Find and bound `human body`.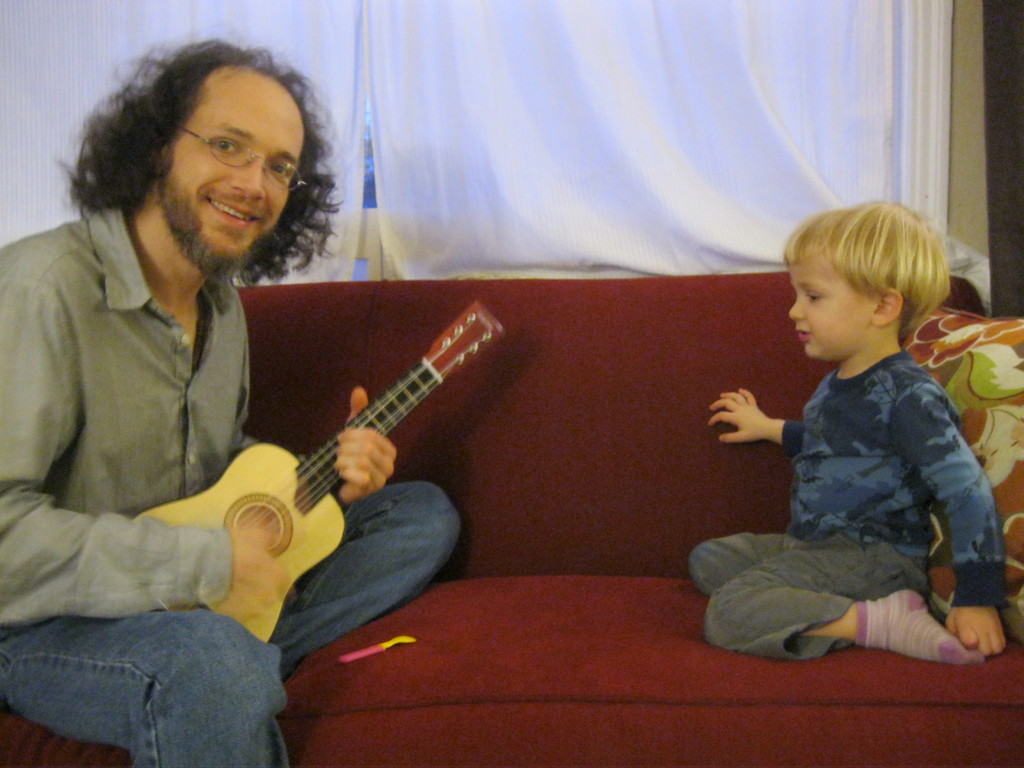
Bound: locate(0, 33, 392, 766).
